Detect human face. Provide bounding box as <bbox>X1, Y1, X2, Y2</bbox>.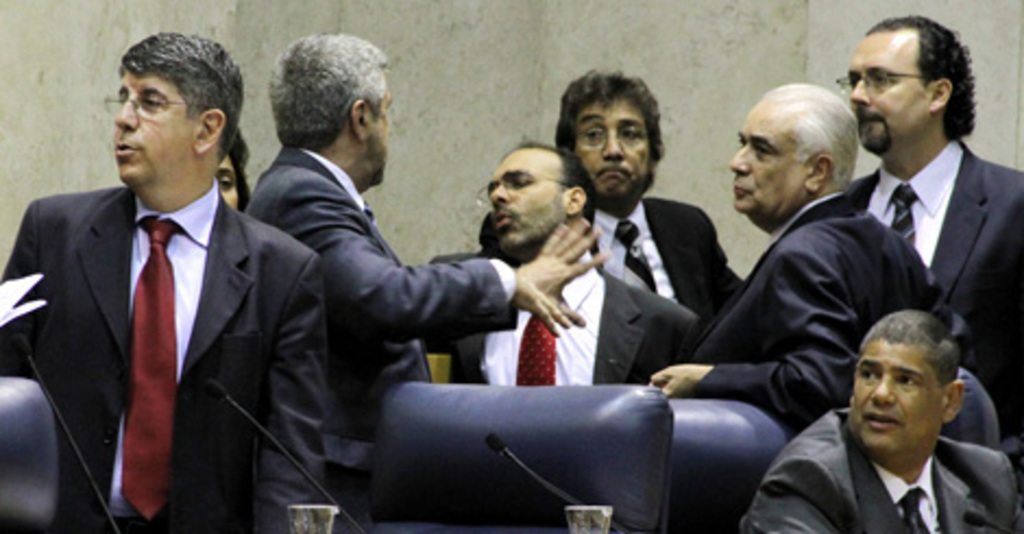
<bbox>113, 72, 196, 183</bbox>.
